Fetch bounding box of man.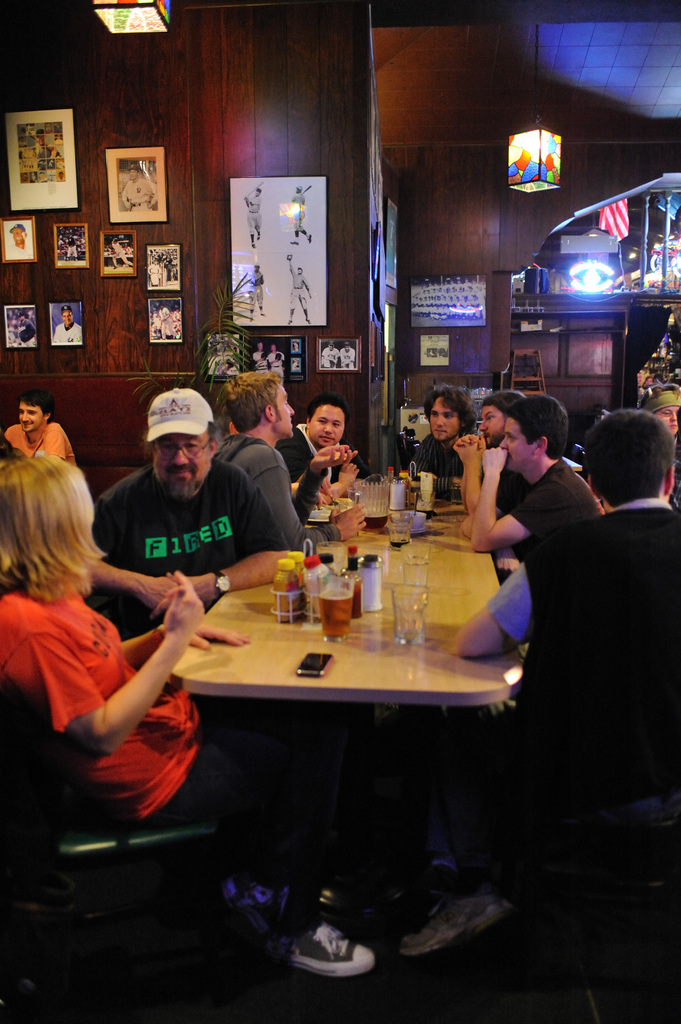
Bbox: Rect(646, 391, 680, 505).
